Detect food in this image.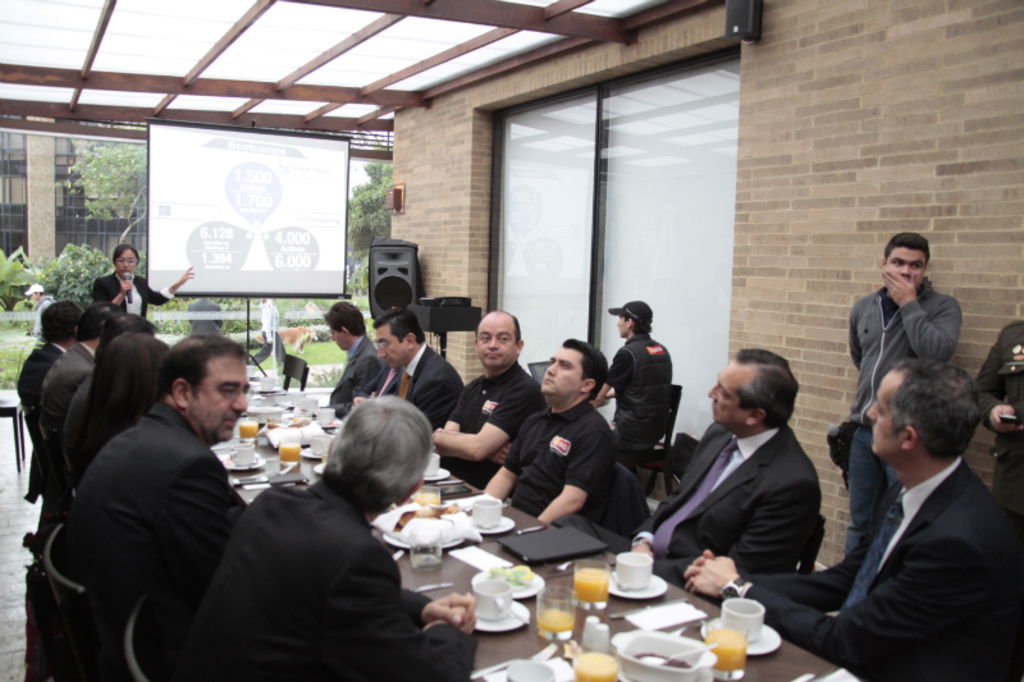
Detection: select_region(635, 645, 689, 669).
